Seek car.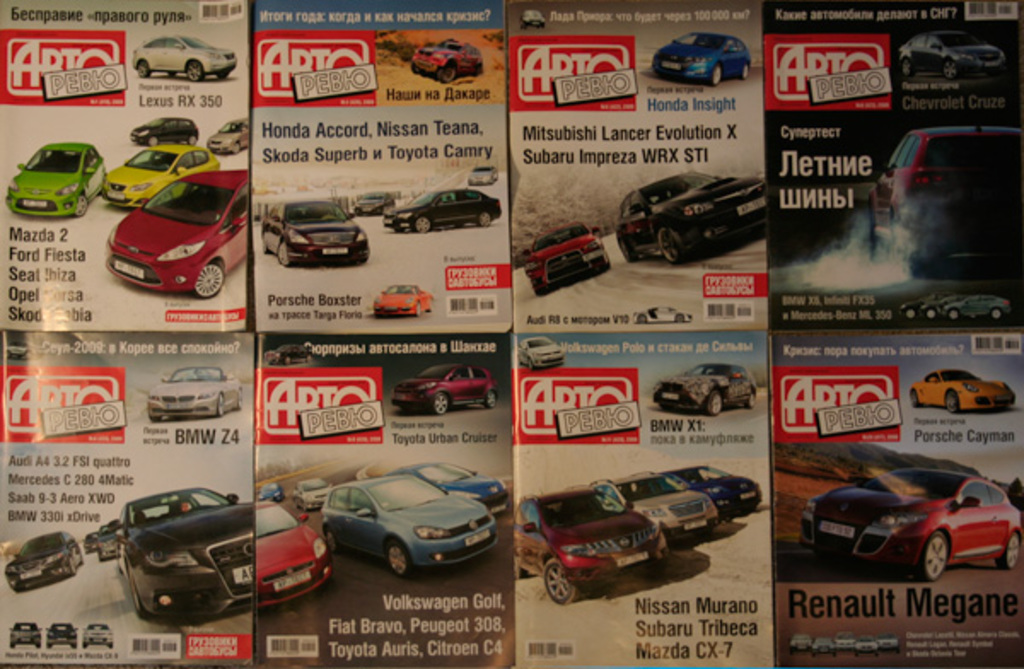
<bbox>666, 457, 773, 522</bbox>.
